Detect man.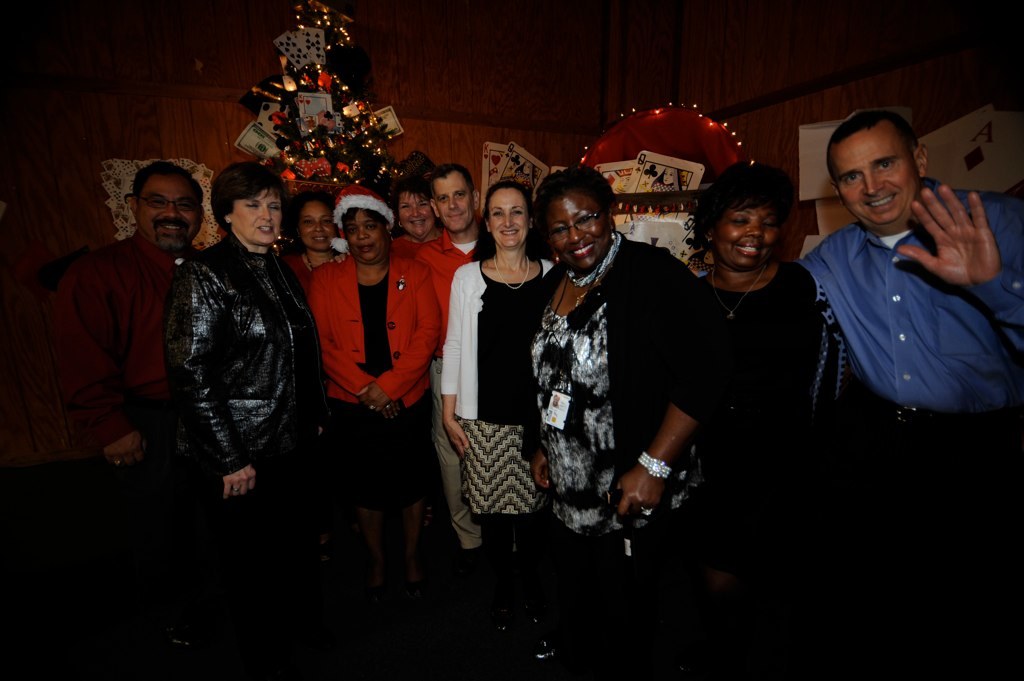
Detected at left=25, top=157, right=208, bottom=610.
